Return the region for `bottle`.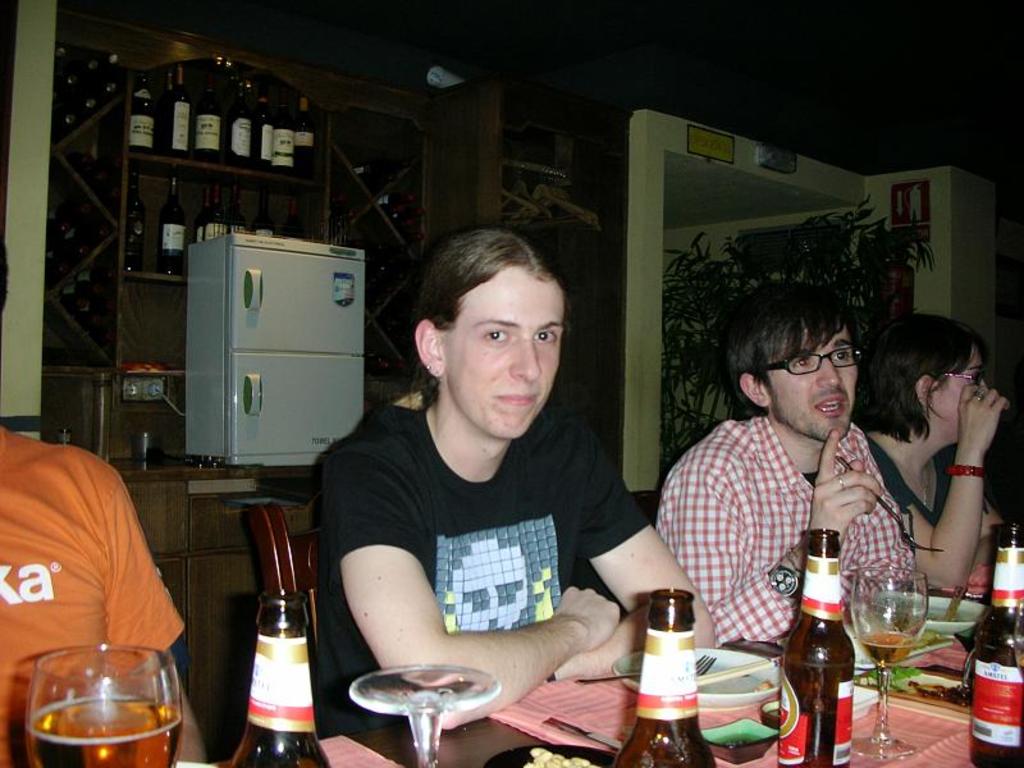
127 173 142 273.
